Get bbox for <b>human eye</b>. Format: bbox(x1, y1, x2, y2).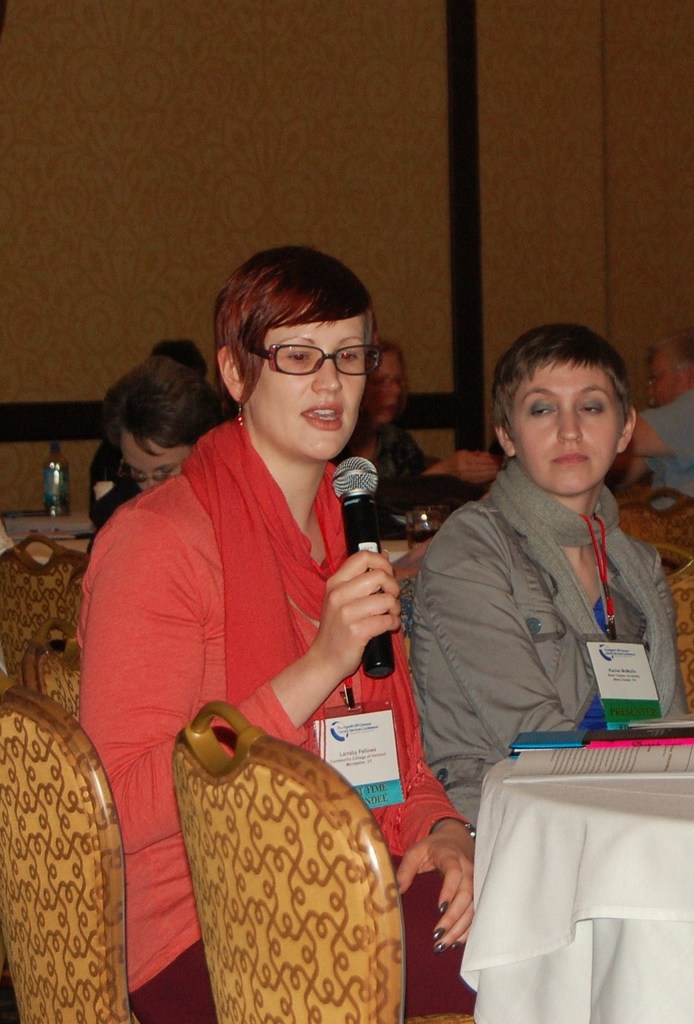
bbox(337, 347, 362, 364).
